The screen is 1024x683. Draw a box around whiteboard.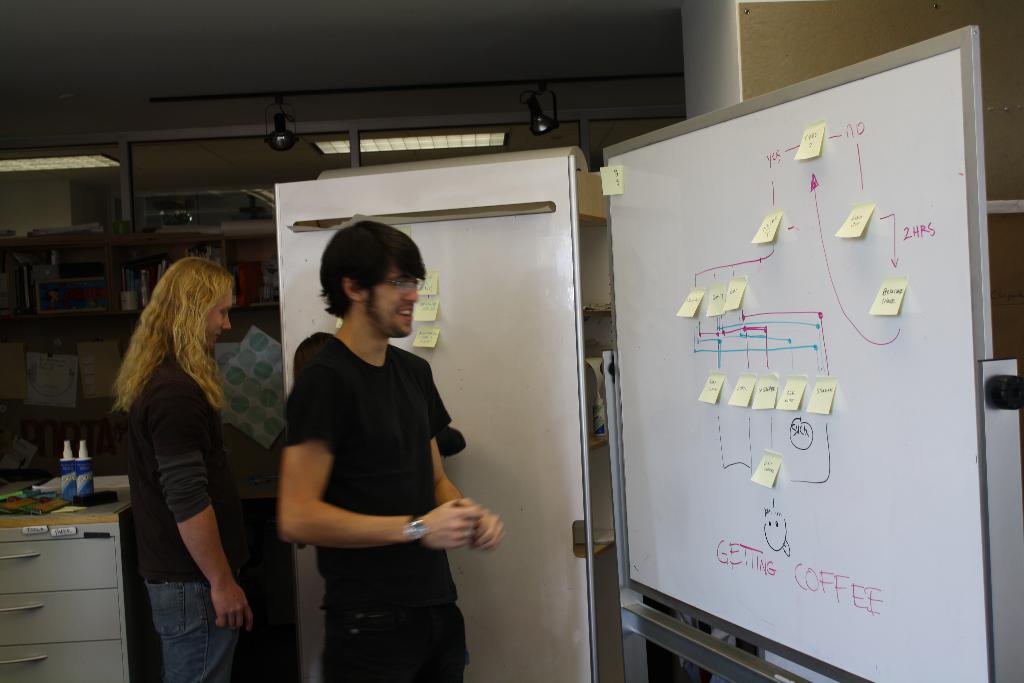
Rect(596, 28, 998, 682).
